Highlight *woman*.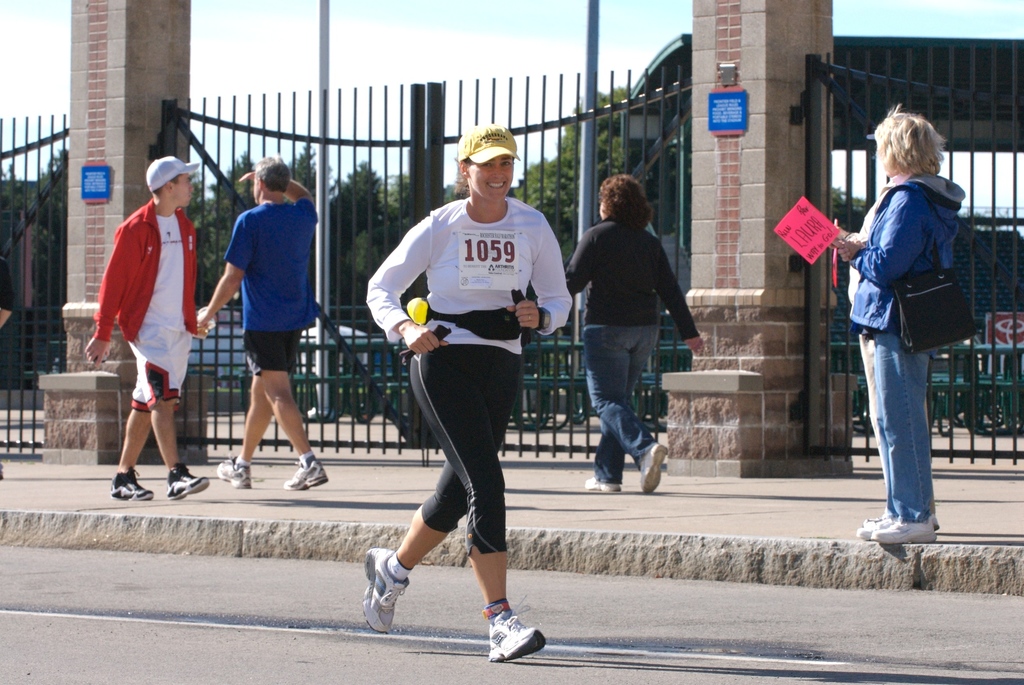
Highlighted region: bbox=(559, 169, 711, 500).
